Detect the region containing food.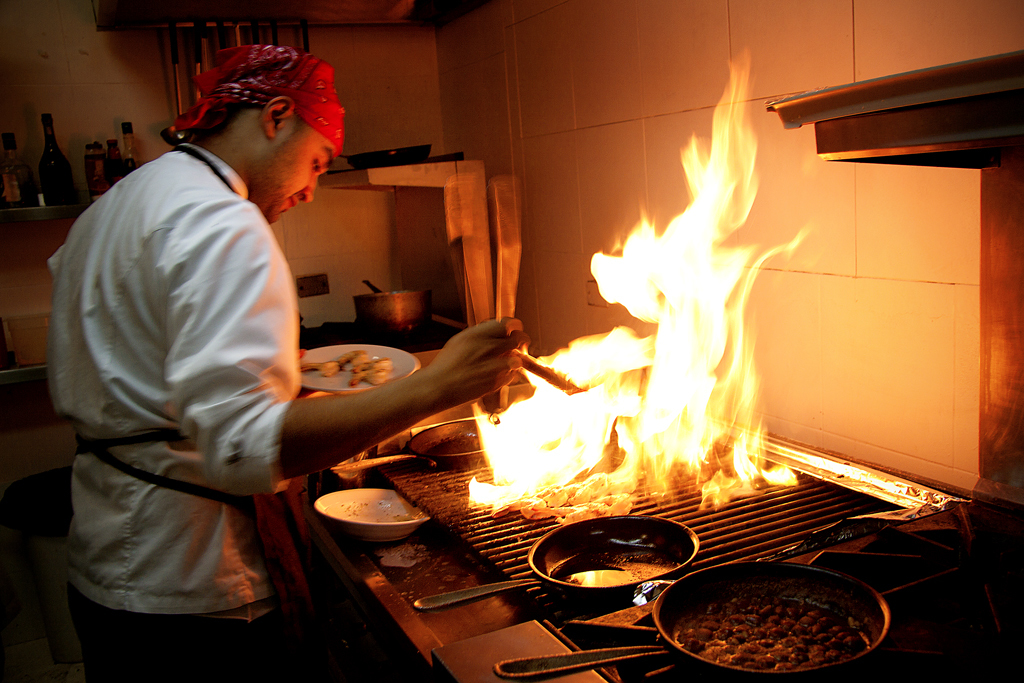
bbox(672, 567, 884, 679).
